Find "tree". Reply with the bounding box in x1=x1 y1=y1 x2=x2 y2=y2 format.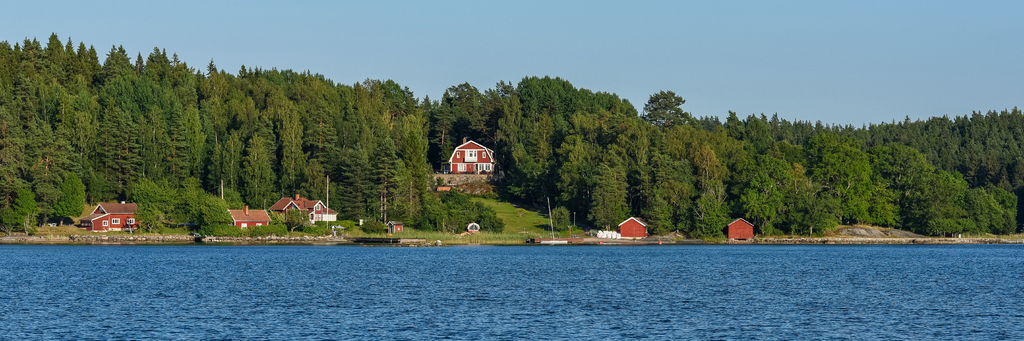
x1=905 y1=175 x2=977 y2=237.
